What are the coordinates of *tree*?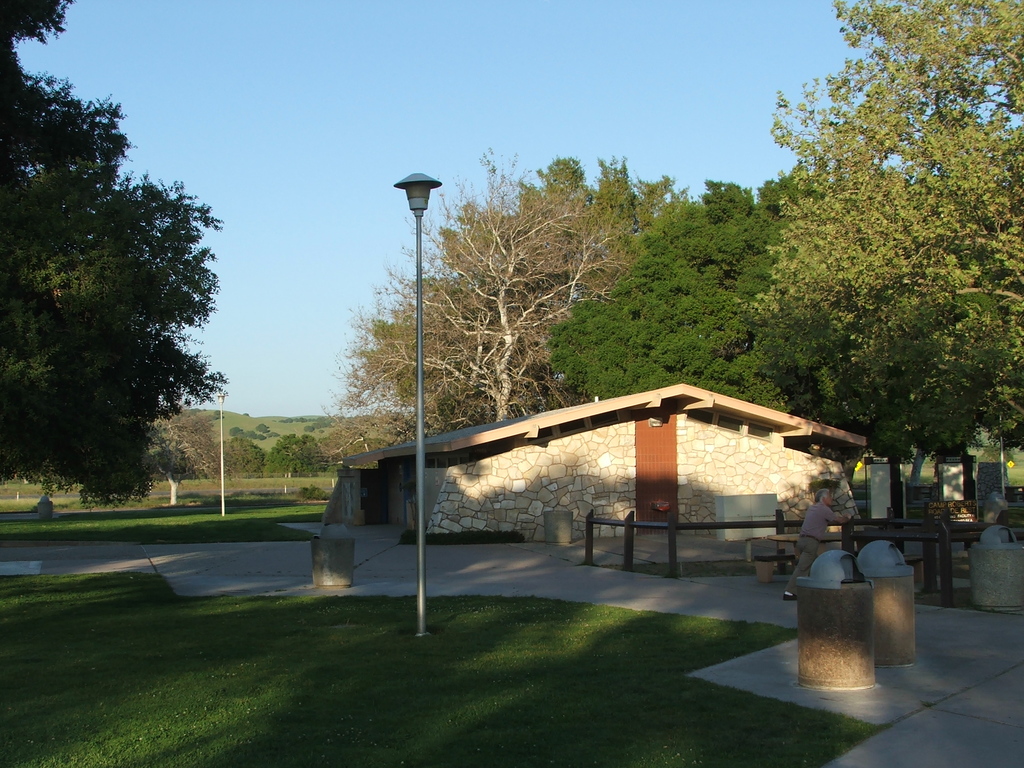
Rect(22, 106, 232, 540).
